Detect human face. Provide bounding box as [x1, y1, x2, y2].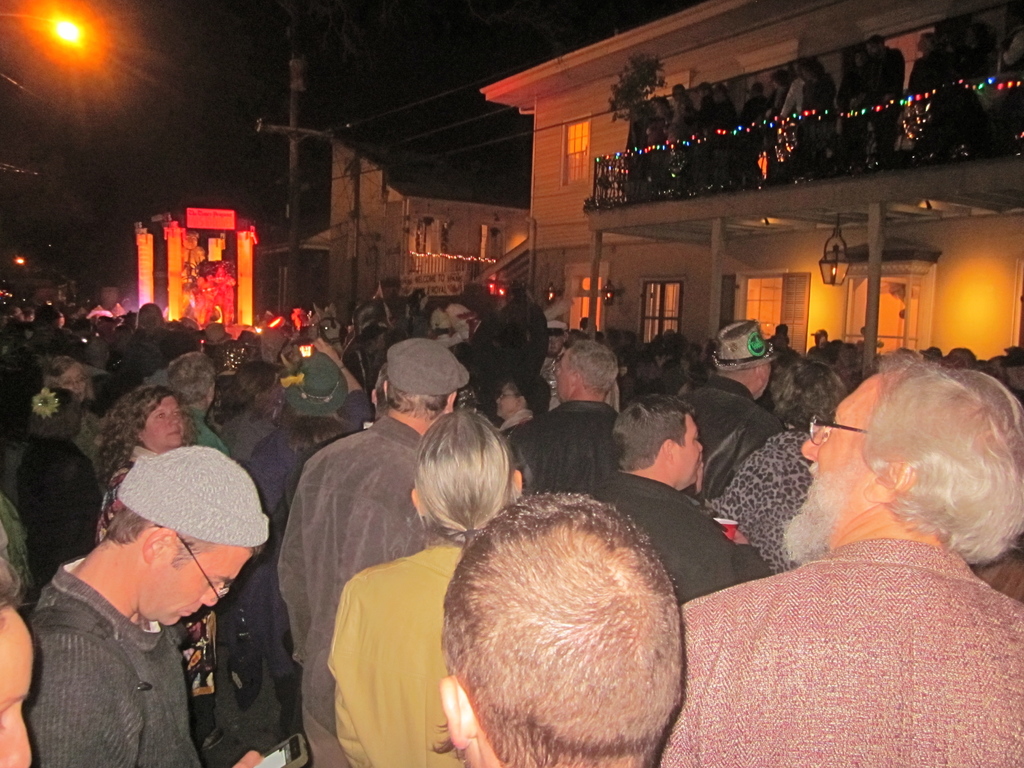
[134, 545, 259, 630].
